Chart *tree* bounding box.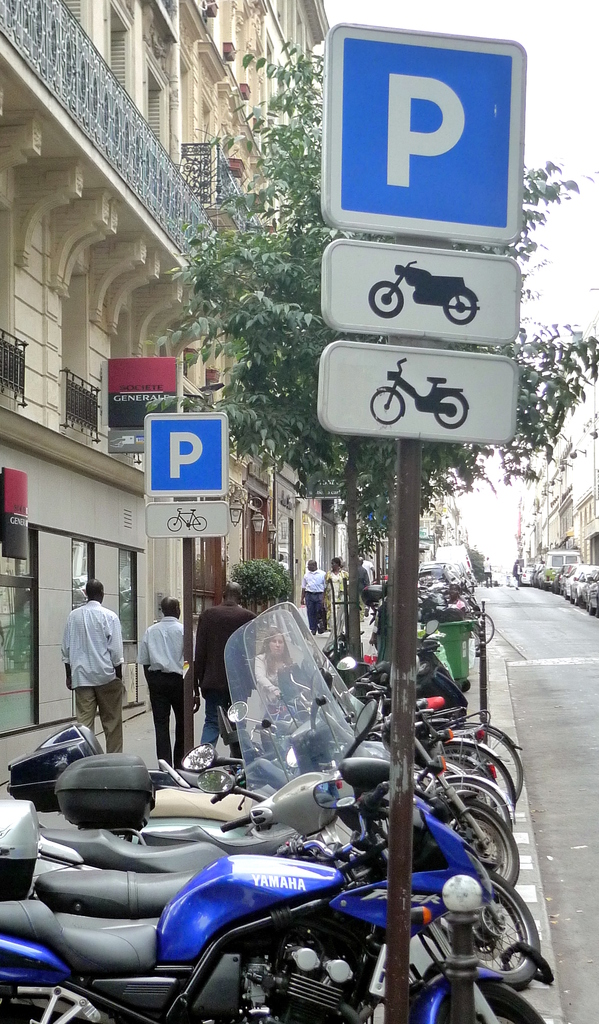
Charted: BBox(129, 43, 598, 664).
